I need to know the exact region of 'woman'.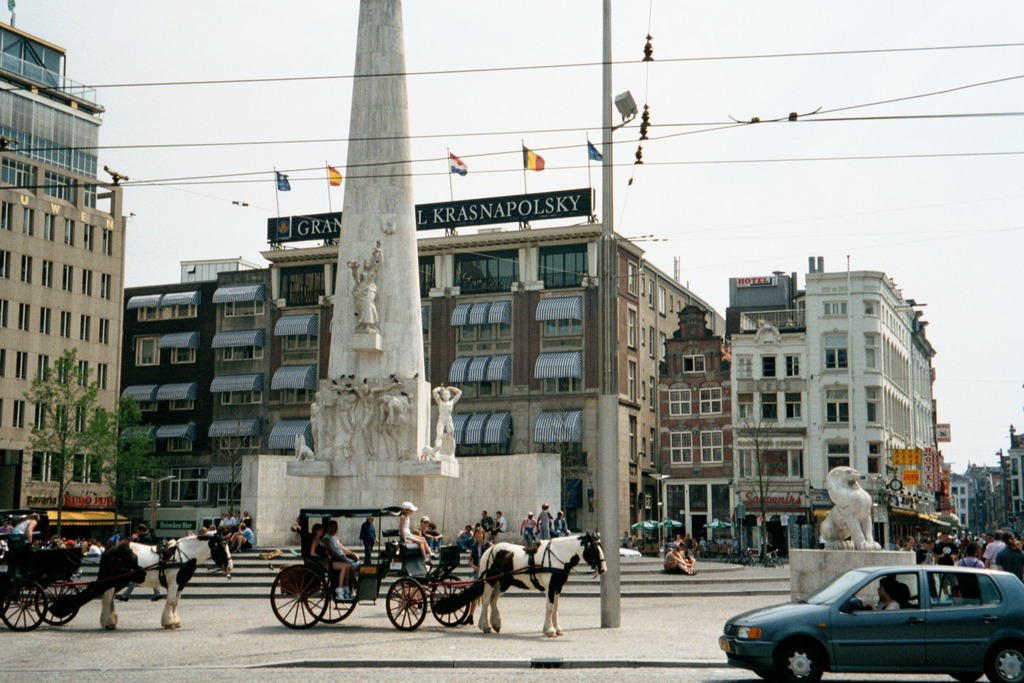
Region: 311/525/353/586.
